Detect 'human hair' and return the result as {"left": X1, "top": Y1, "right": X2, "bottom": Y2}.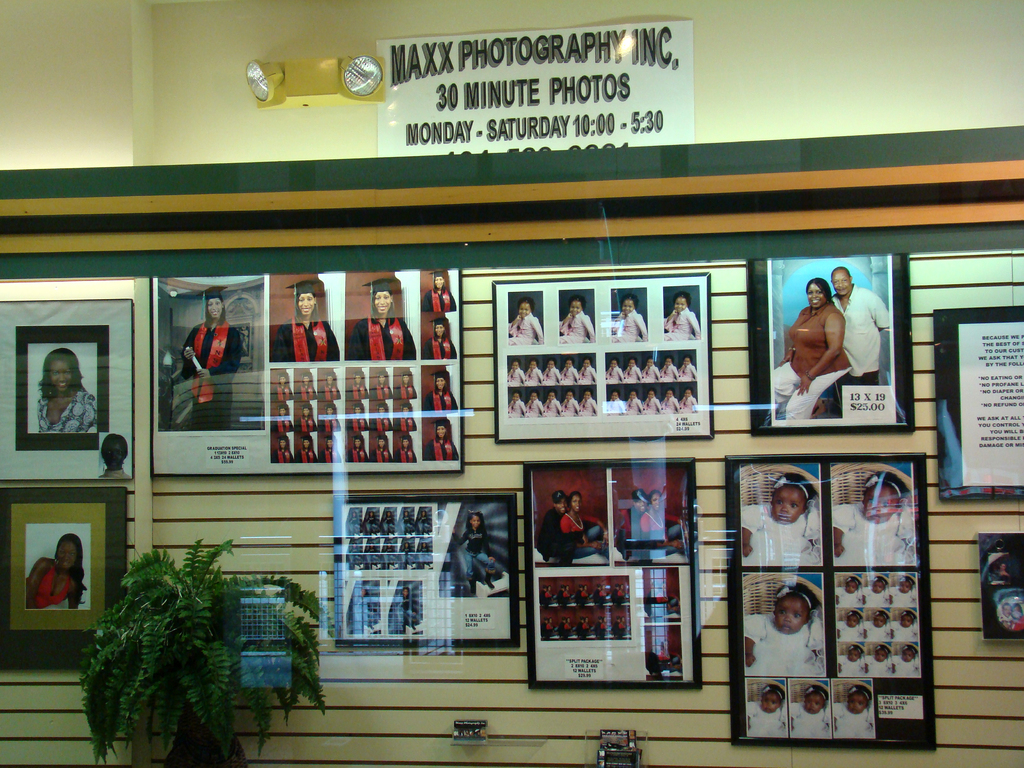
{"left": 36, "top": 345, "right": 88, "bottom": 396}.
